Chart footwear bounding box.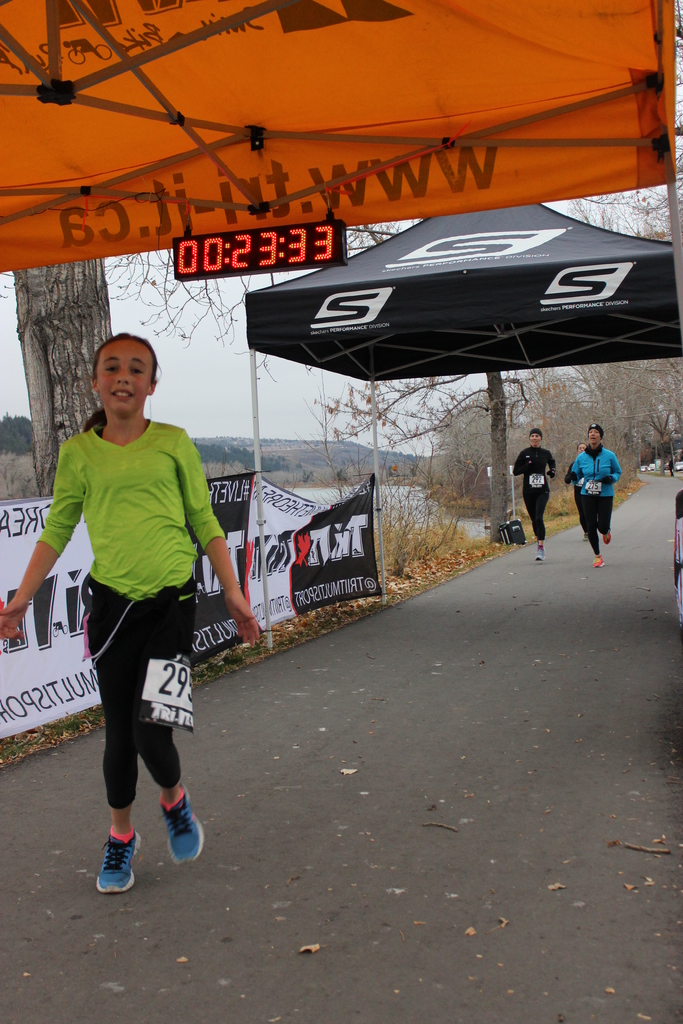
Charted: {"x1": 534, "y1": 552, "x2": 548, "y2": 561}.
